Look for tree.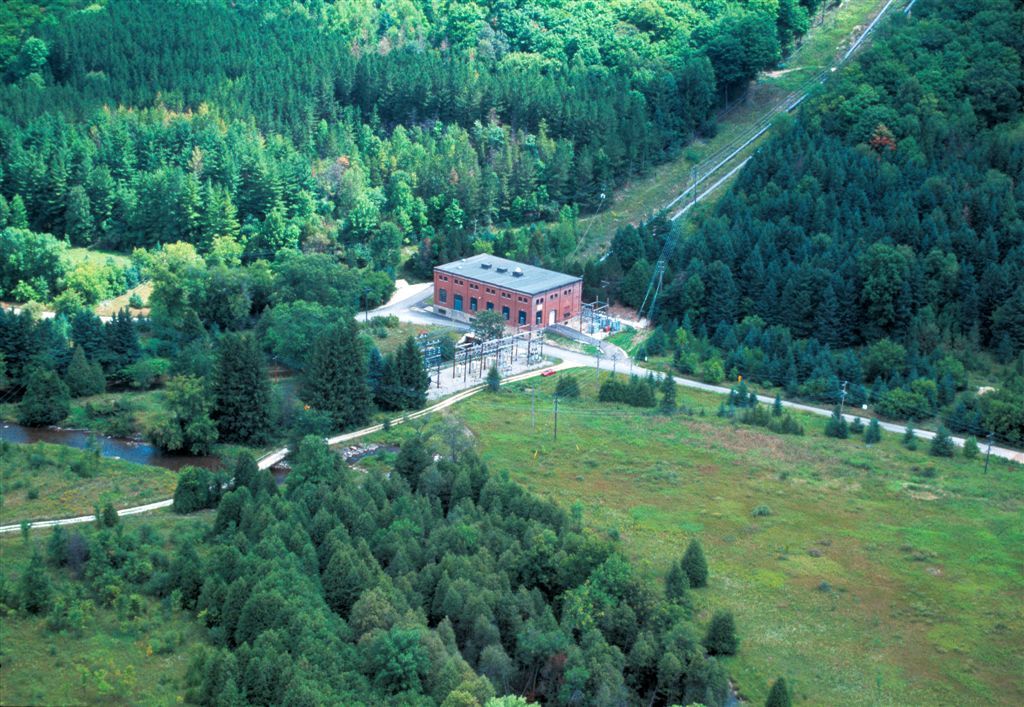
Found: 923 201 954 241.
